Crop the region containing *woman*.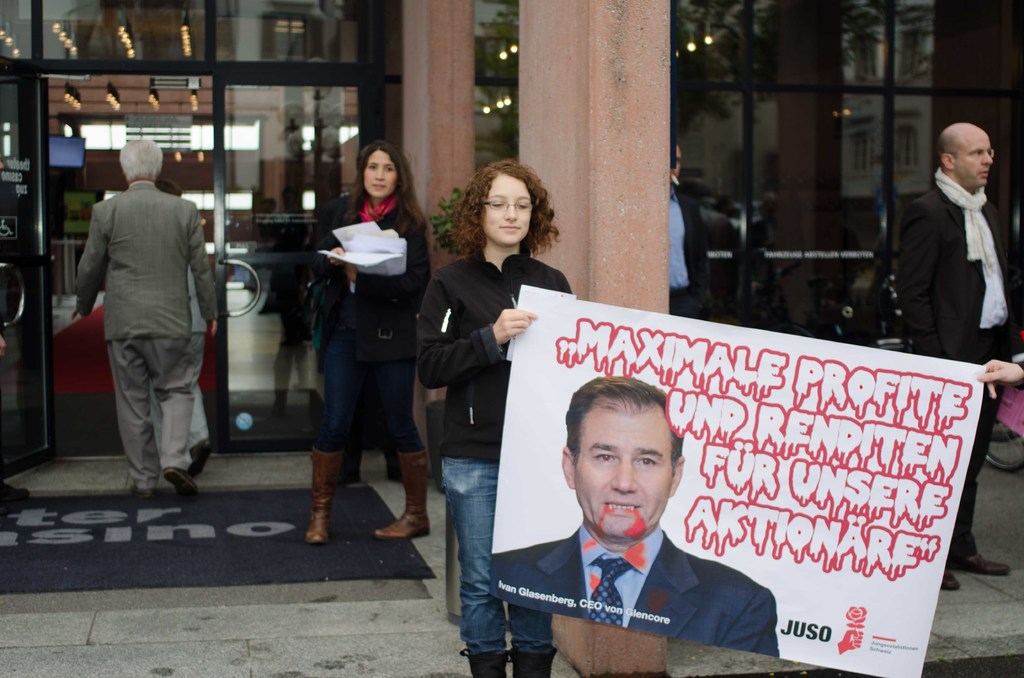
Crop region: x1=127, y1=182, x2=214, y2=478.
